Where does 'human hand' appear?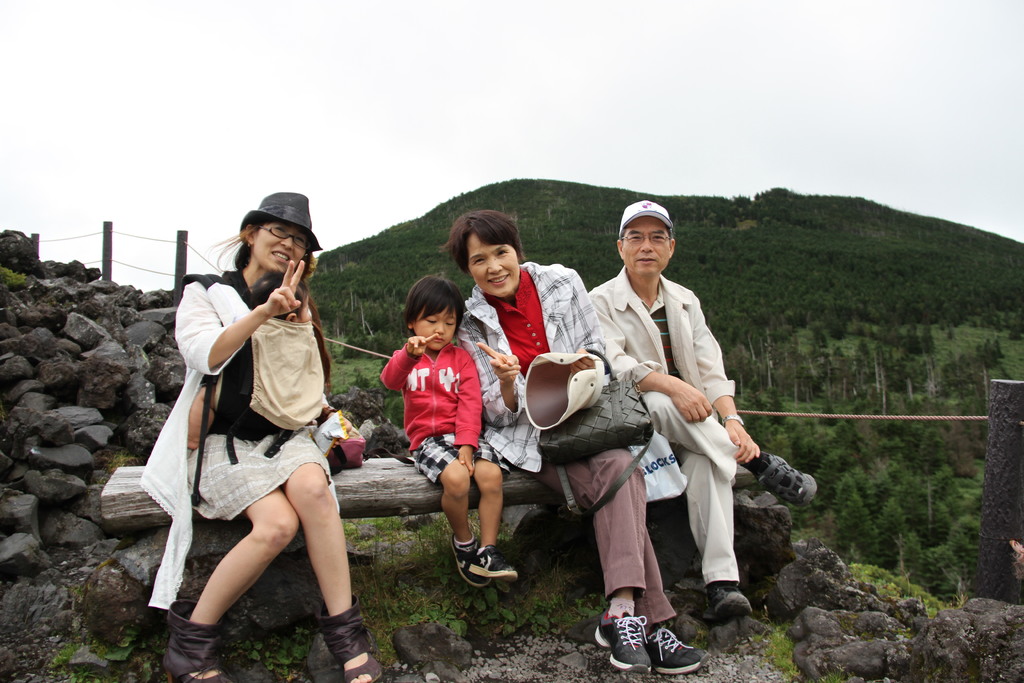
Appears at <region>405, 331, 440, 361</region>.
